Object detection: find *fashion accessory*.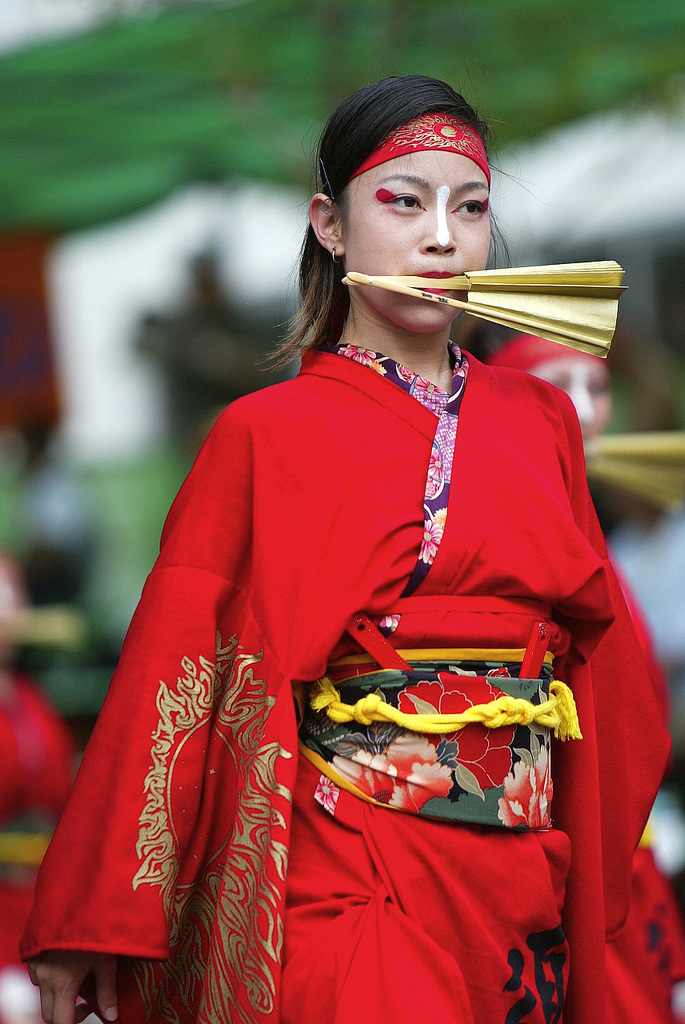
bbox=(326, 241, 342, 264).
